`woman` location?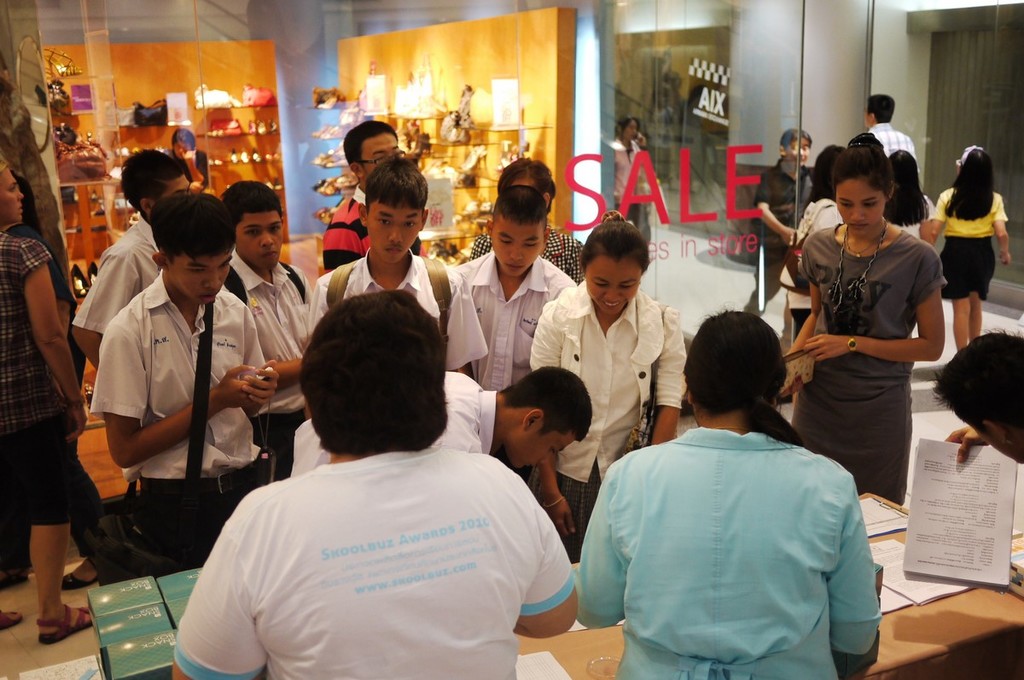
BBox(0, 153, 103, 644)
